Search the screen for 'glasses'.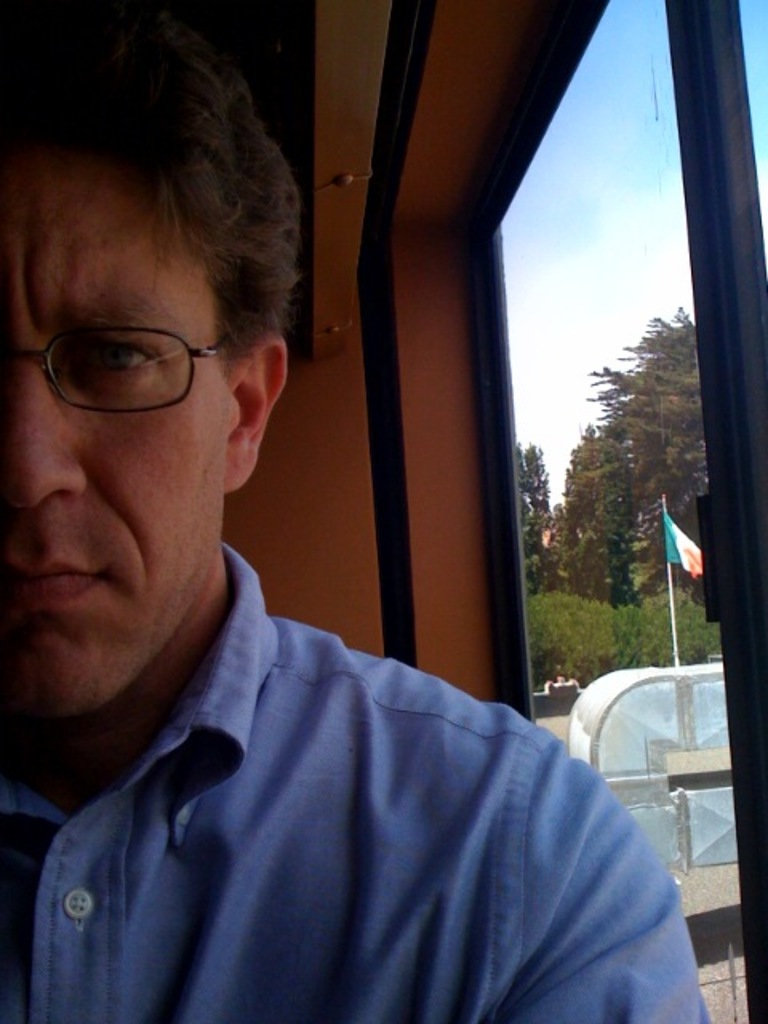
Found at box=[14, 298, 274, 397].
